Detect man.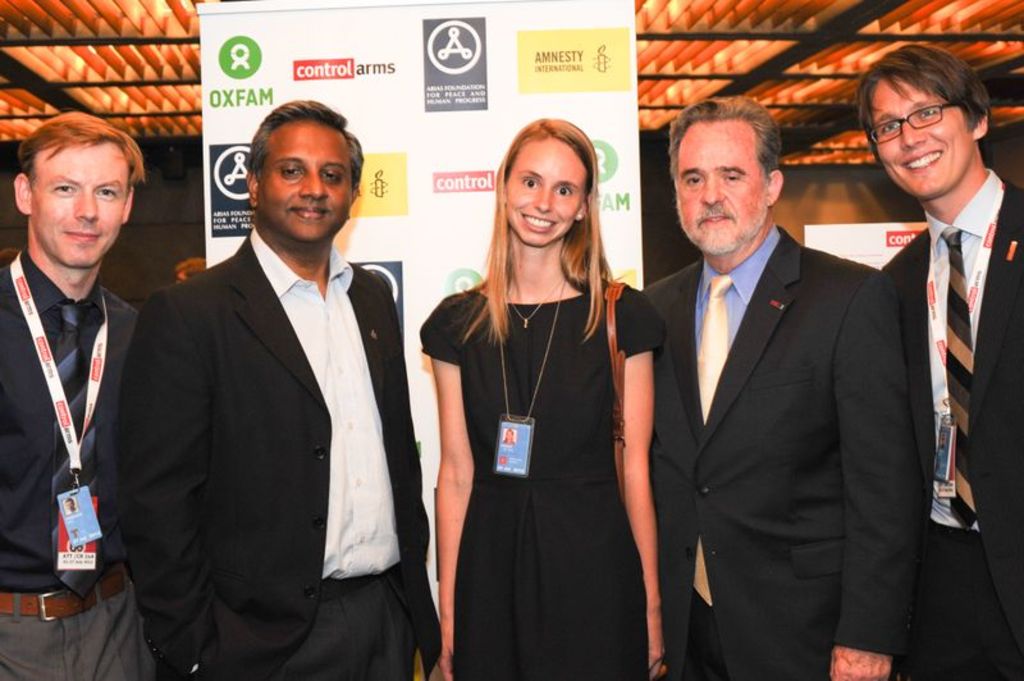
Detected at [left=104, top=92, right=434, bottom=676].
